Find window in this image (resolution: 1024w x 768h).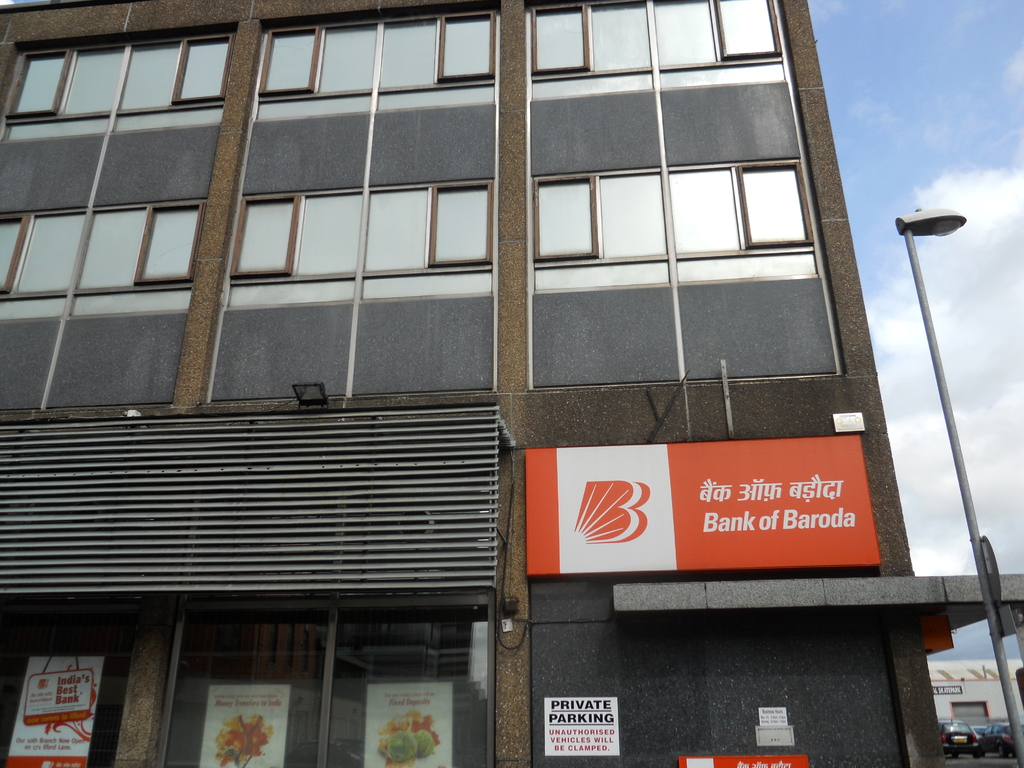
531/160/821/291.
